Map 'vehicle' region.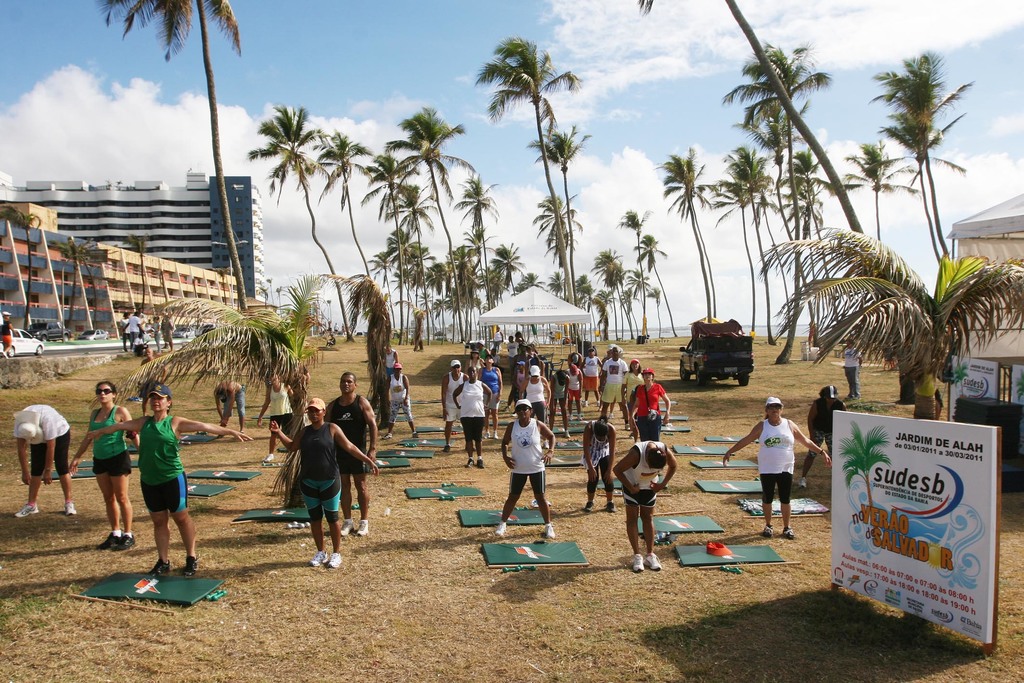
Mapped to (671,311,755,388).
